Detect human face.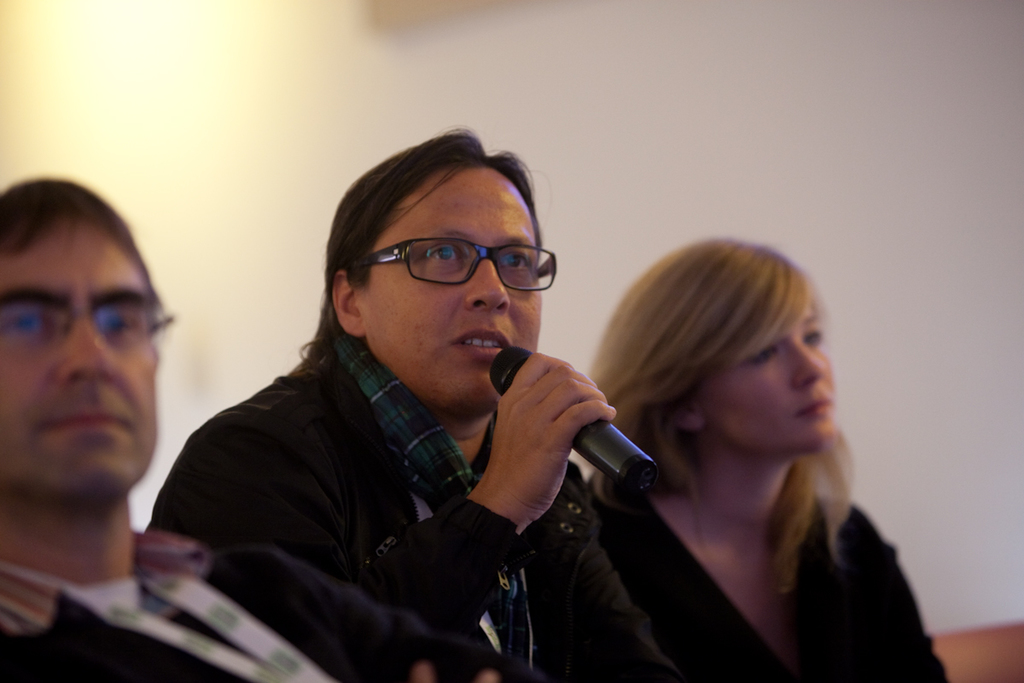
Detected at crop(702, 304, 840, 455).
